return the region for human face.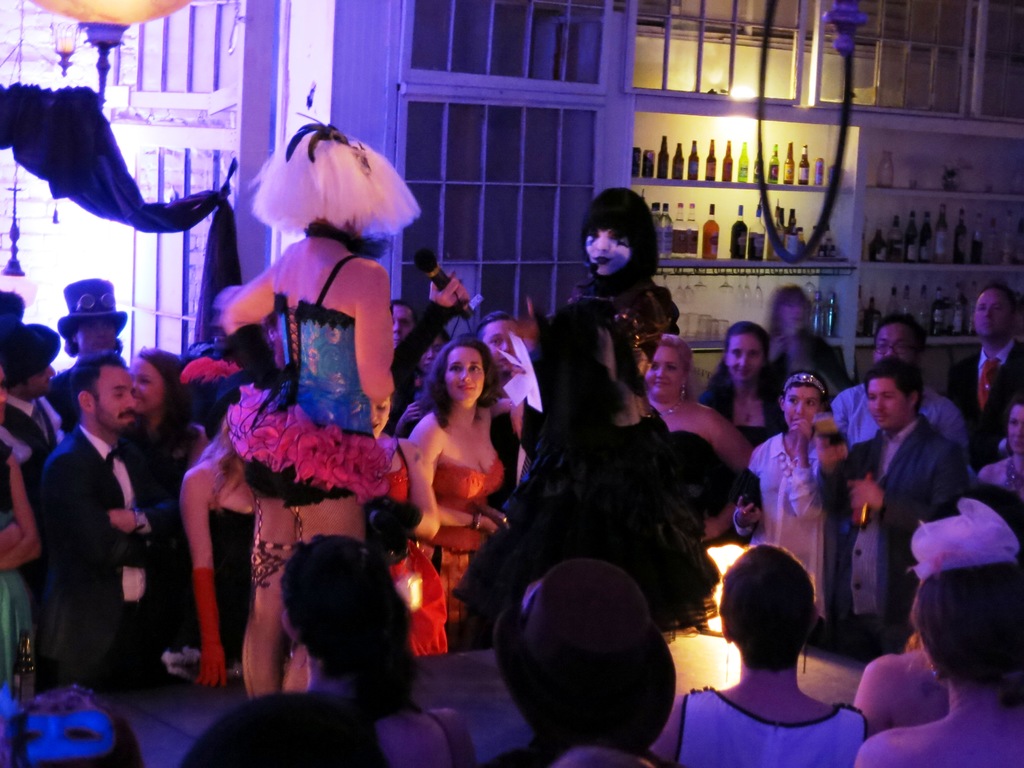
x1=874, y1=321, x2=918, y2=360.
